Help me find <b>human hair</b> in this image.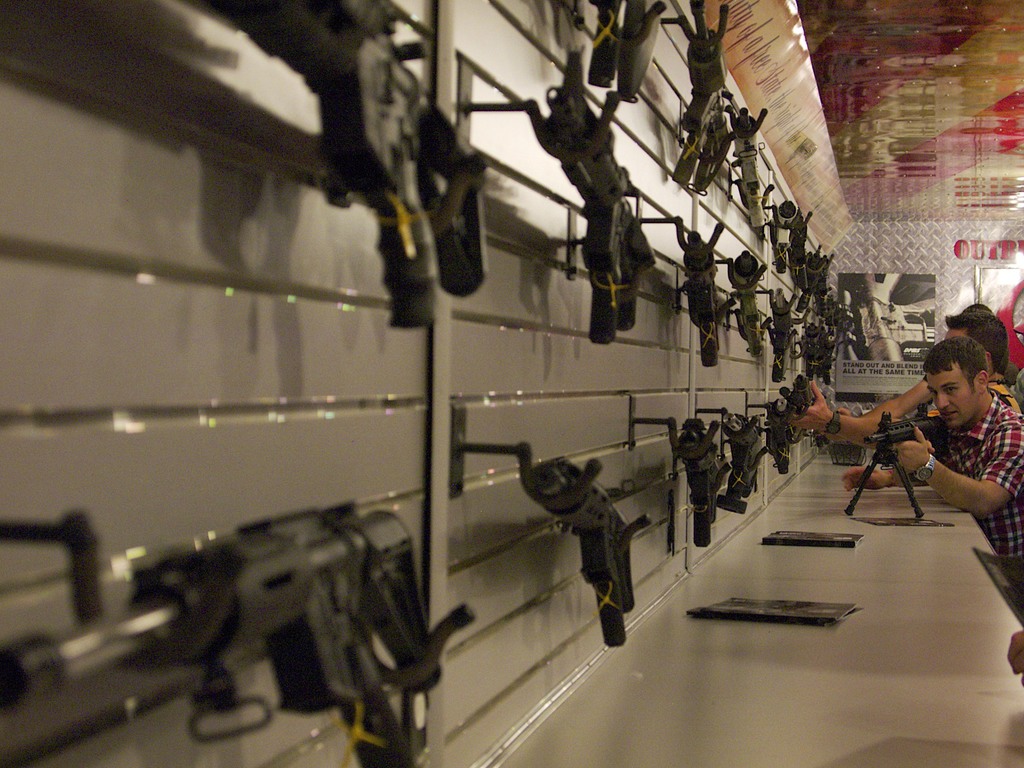
Found it: Rect(965, 300, 990, 311).
